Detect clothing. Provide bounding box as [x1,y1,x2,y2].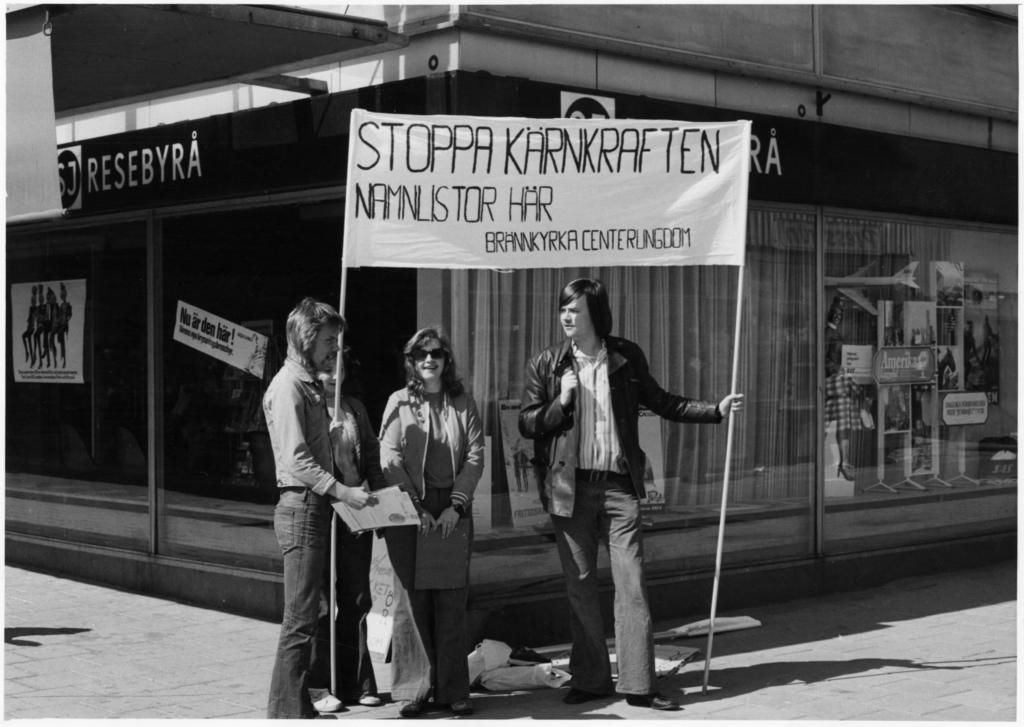
[381,385,474,726].
